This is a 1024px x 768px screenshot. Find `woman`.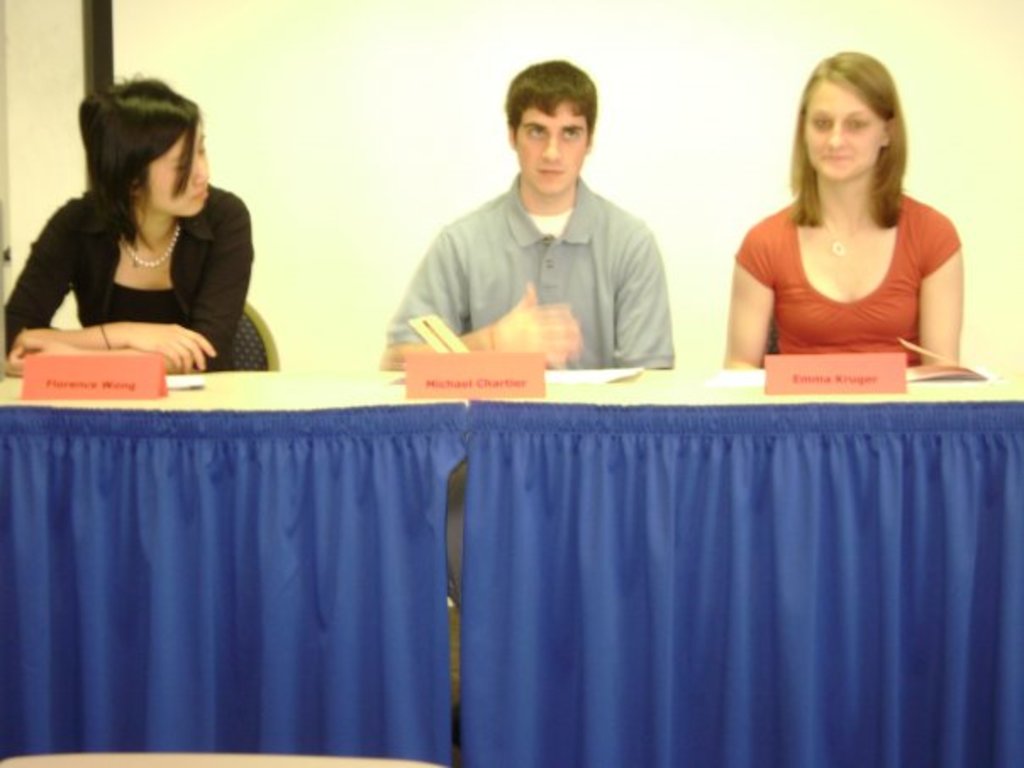
Bounding box: detection(709, 73, 985, 397).
